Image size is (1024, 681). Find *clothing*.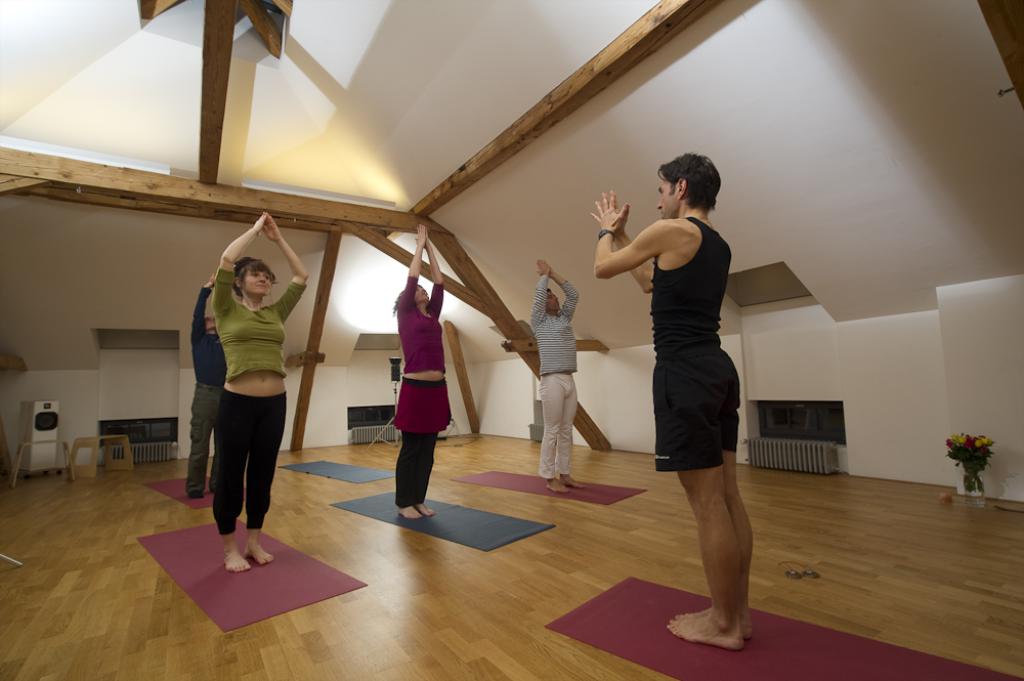
x1=182 y1=281 x2=228 y2=501.
